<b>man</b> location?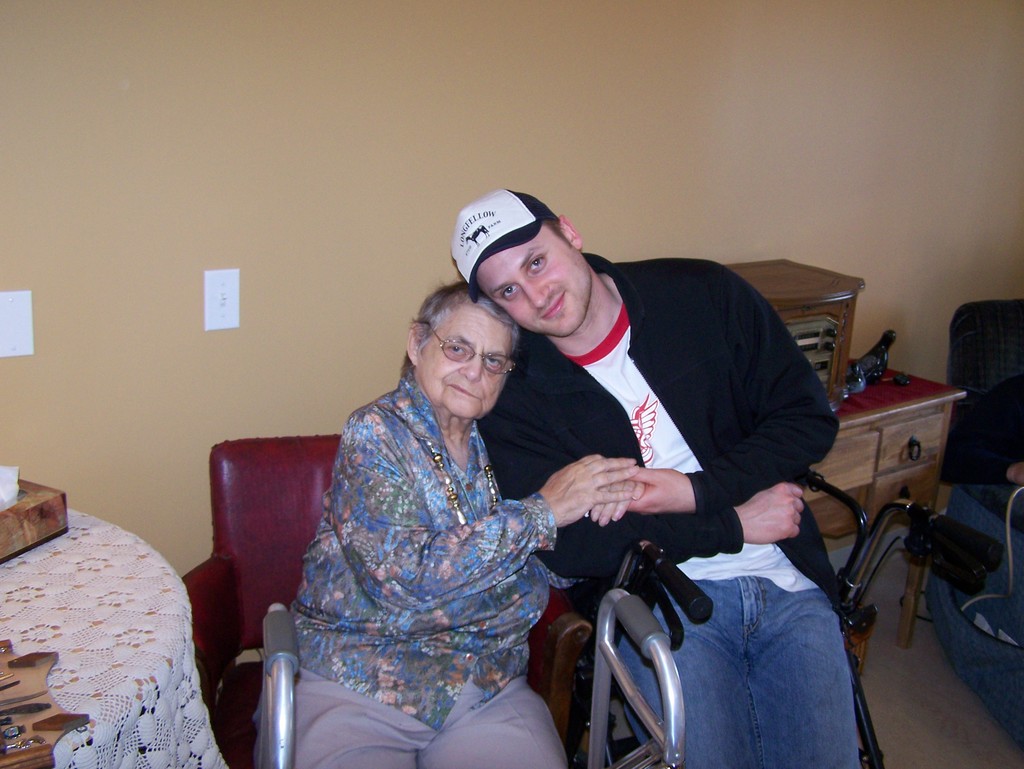
[437,182,845,759]
